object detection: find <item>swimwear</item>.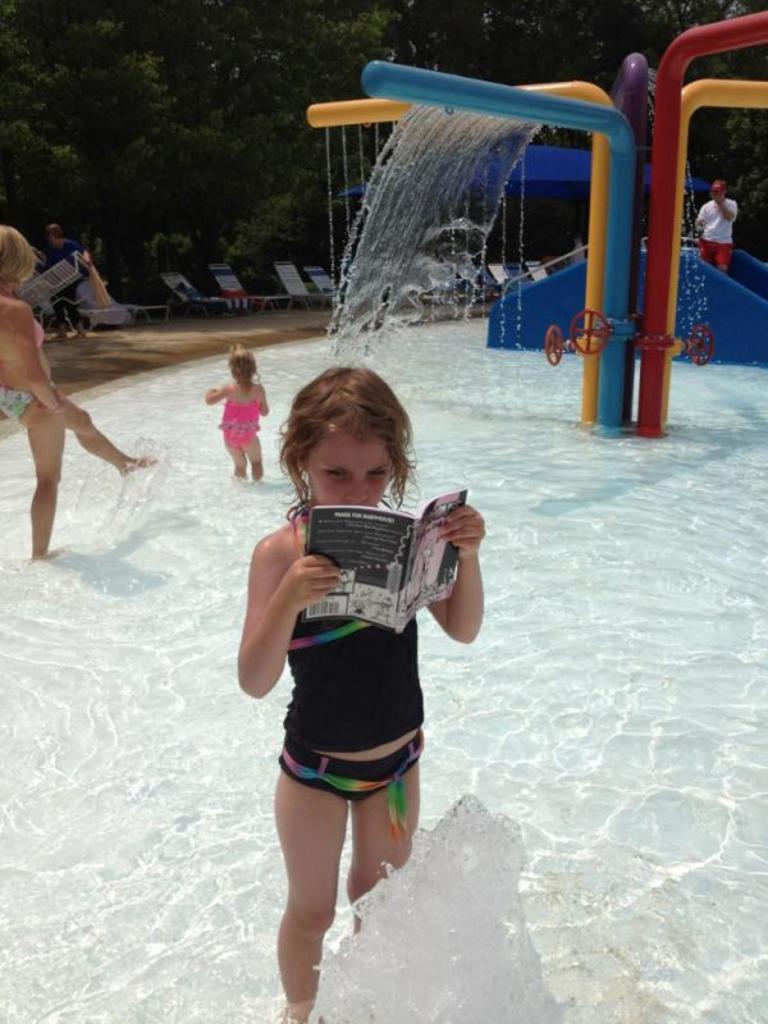
[0, 384, 37, 422].
